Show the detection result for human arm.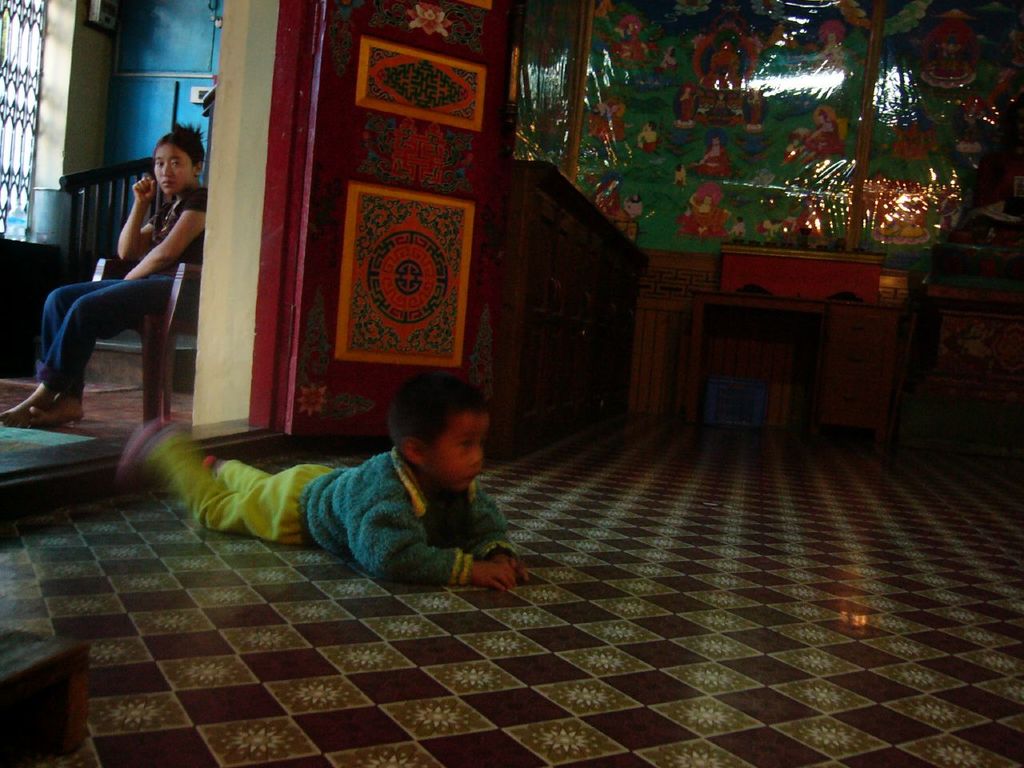
crop(122, 189, 210, 278).
